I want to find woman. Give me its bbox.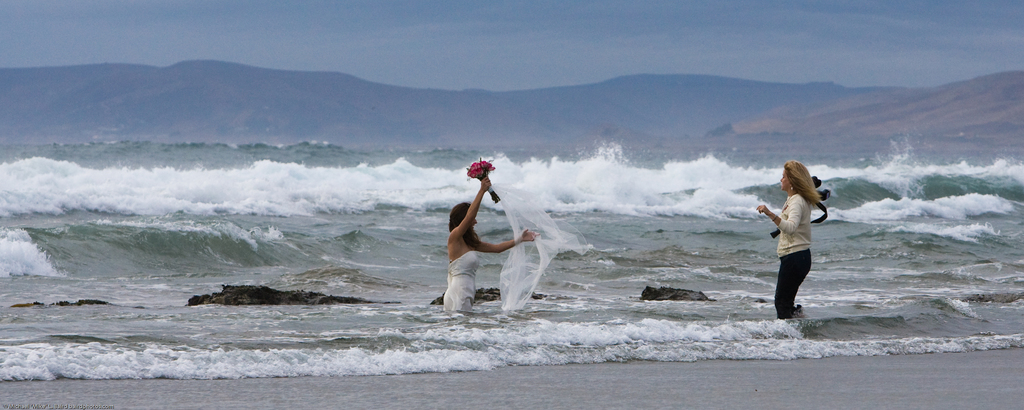
[x1=758, y1=160, x2=833, y2=329].
